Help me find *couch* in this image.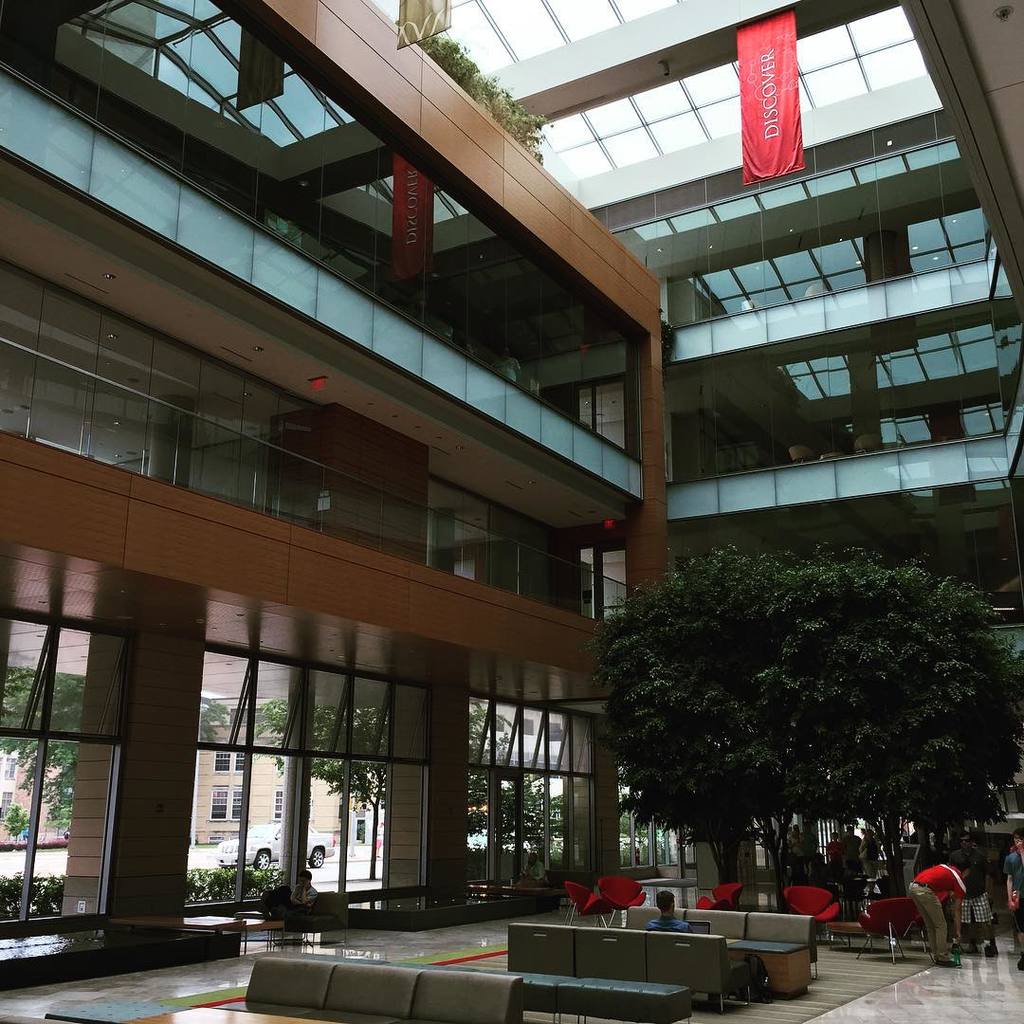
Found it: left=502, top=919, right=731, bottom=1023.
